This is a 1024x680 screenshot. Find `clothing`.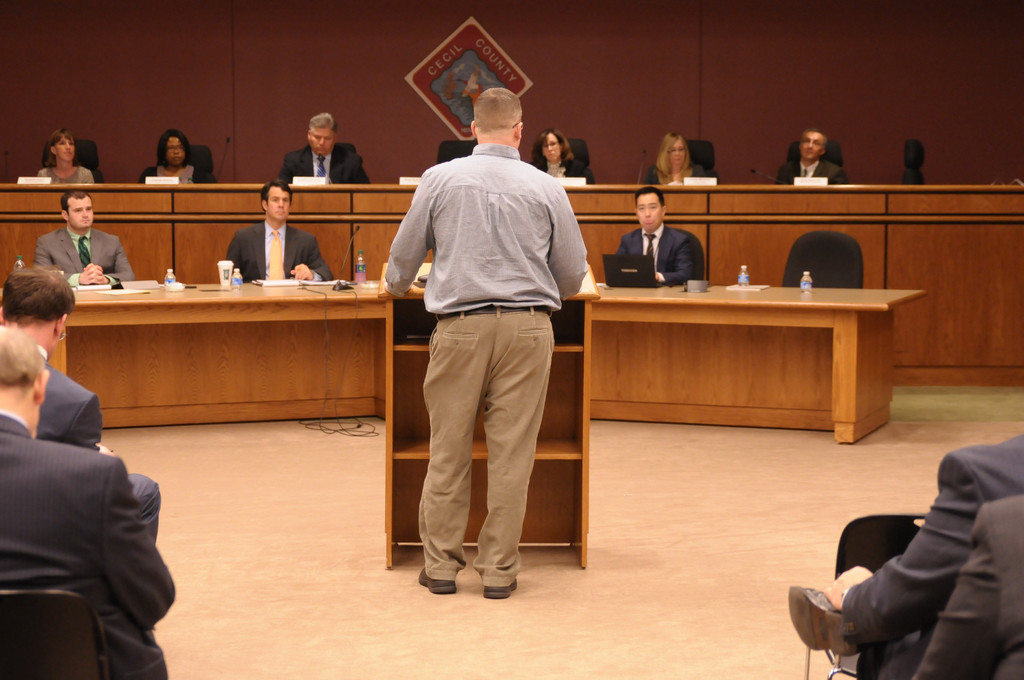
Bounding box: {"x1": 221, "y1": 215, "x2": 323, "y2": 273}.
